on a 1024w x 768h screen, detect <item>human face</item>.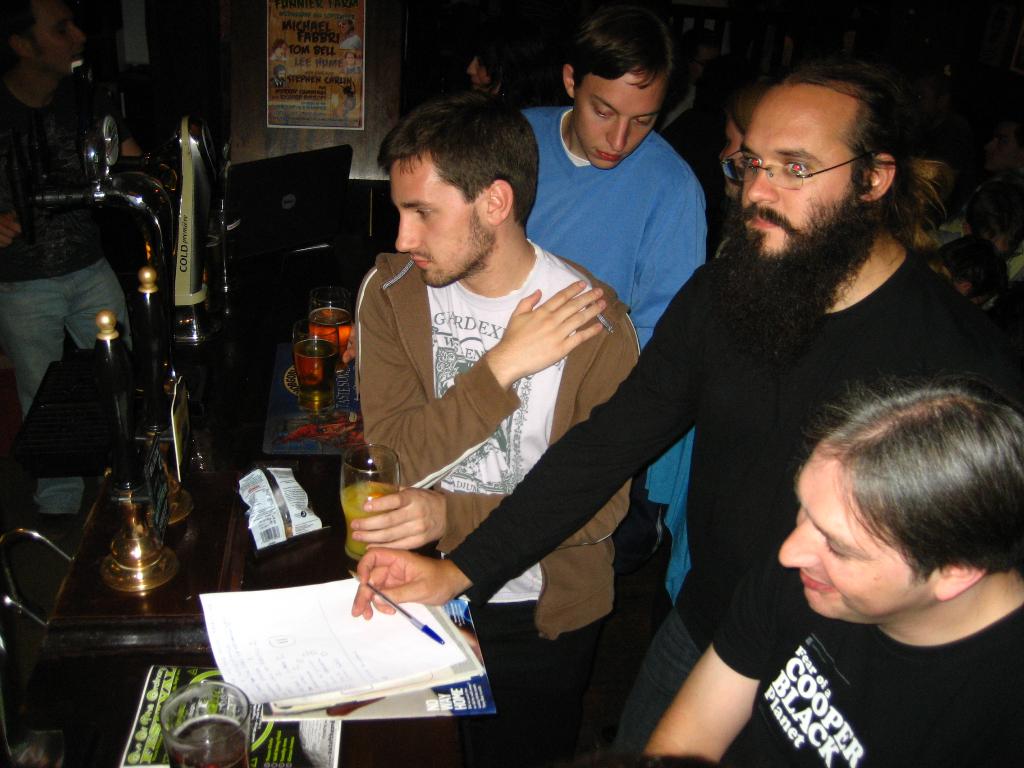
Rect(346, 52, 355, 67).
